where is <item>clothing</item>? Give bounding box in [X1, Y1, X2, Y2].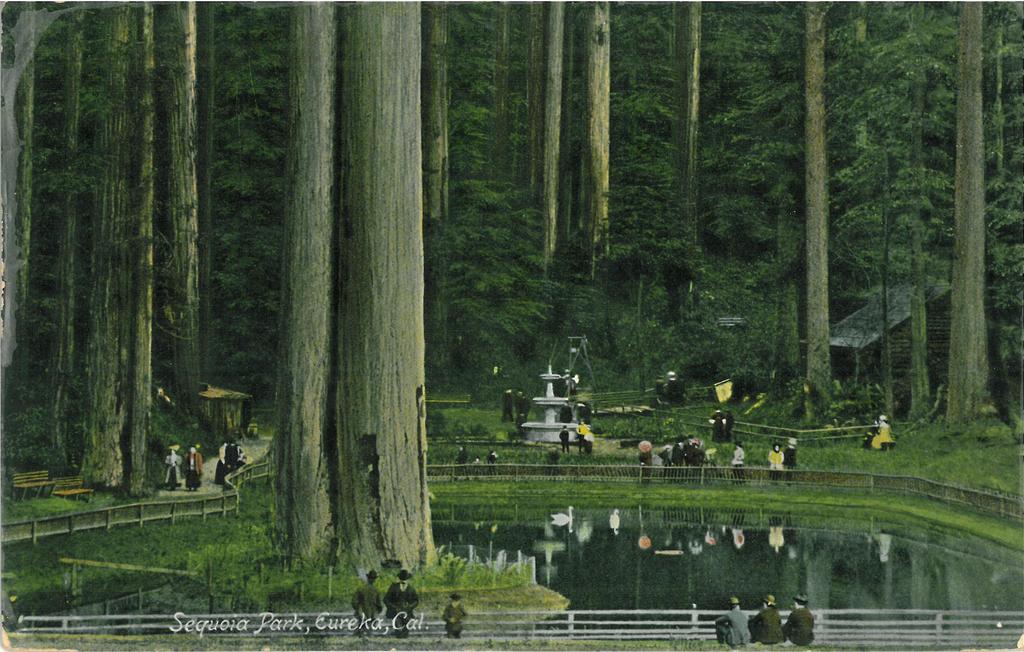
[576, 424, 589, 451].
